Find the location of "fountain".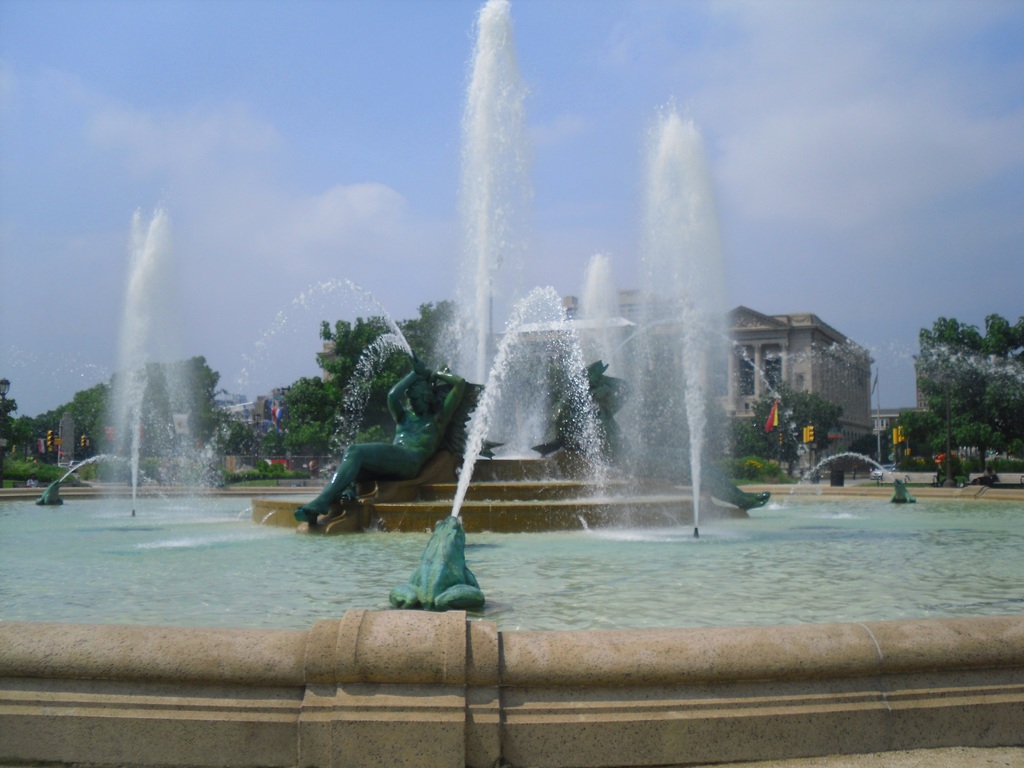
Location: 106 202 184 513.
